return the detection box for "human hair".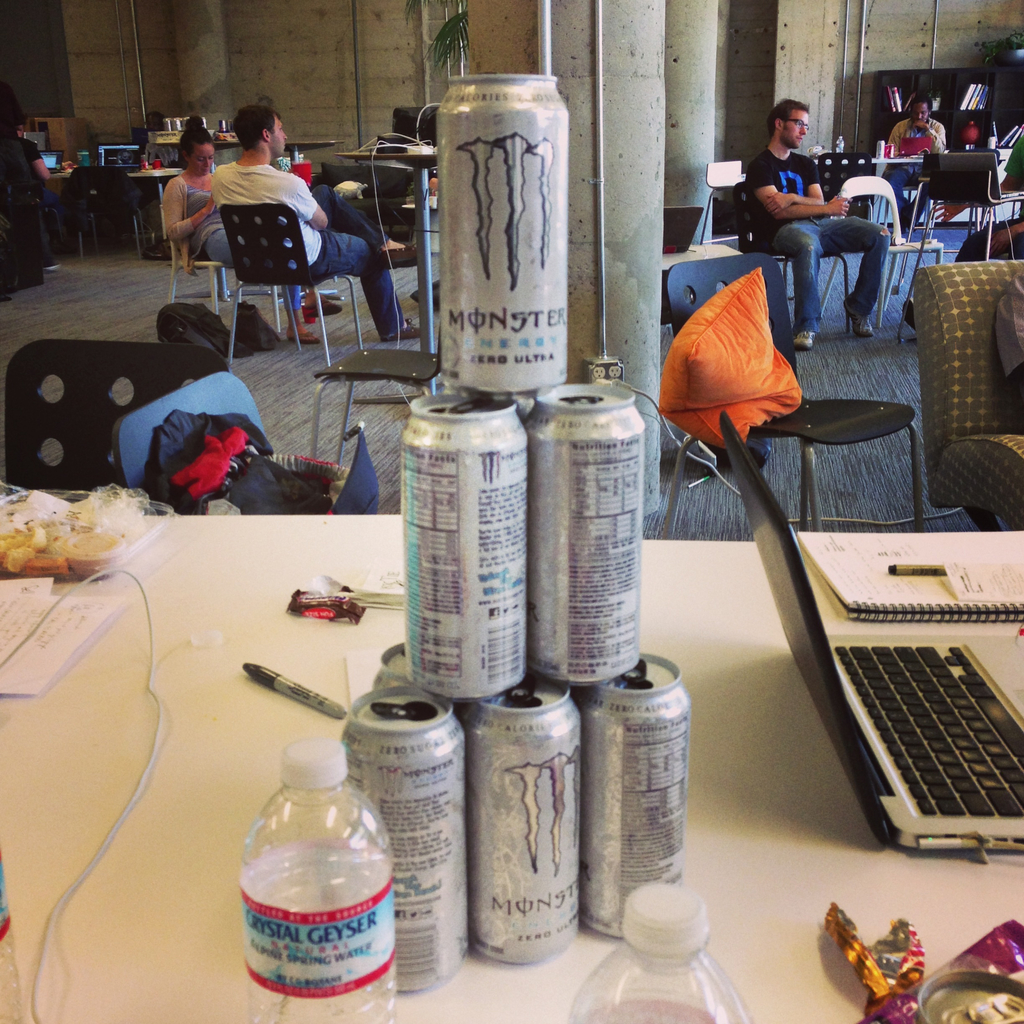
x1=230, y1=108, x2=279, y2=151.
